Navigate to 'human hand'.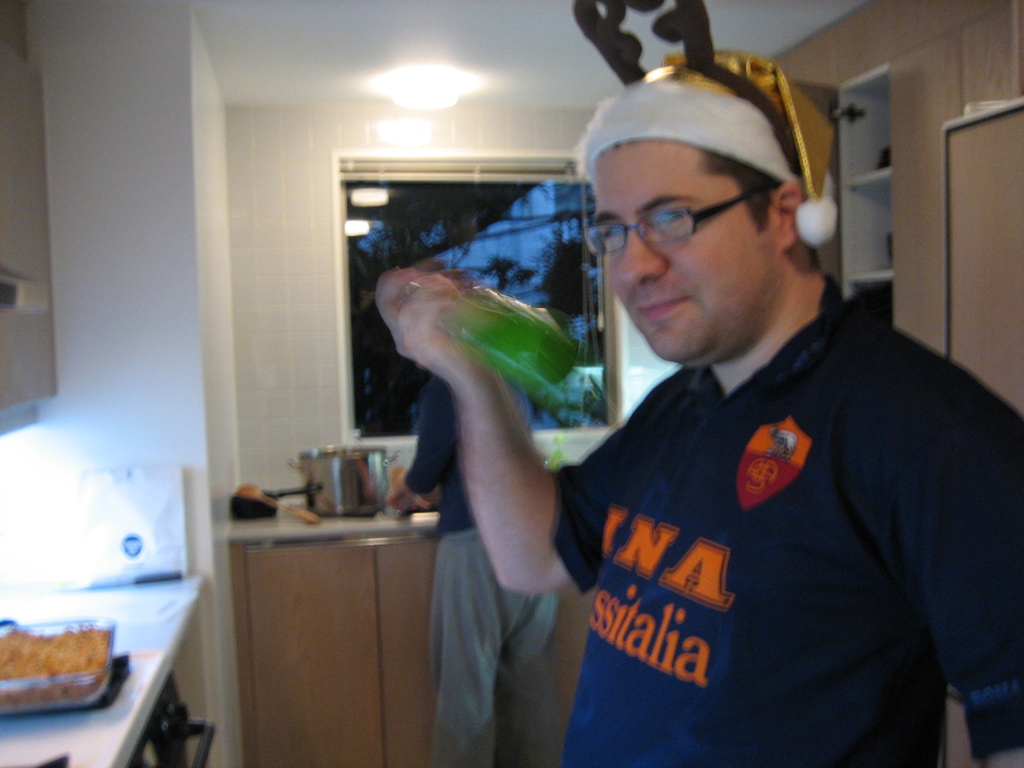
Navigation target: 378 261 465 382.
